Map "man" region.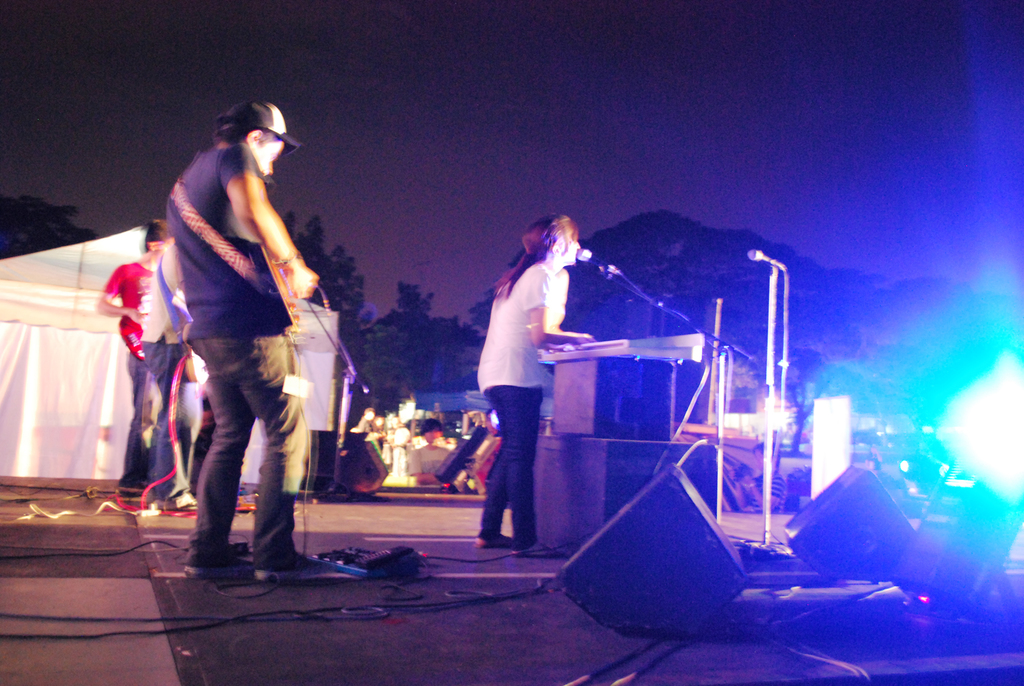
Mapped to locate(129, 127, 331, 568).
